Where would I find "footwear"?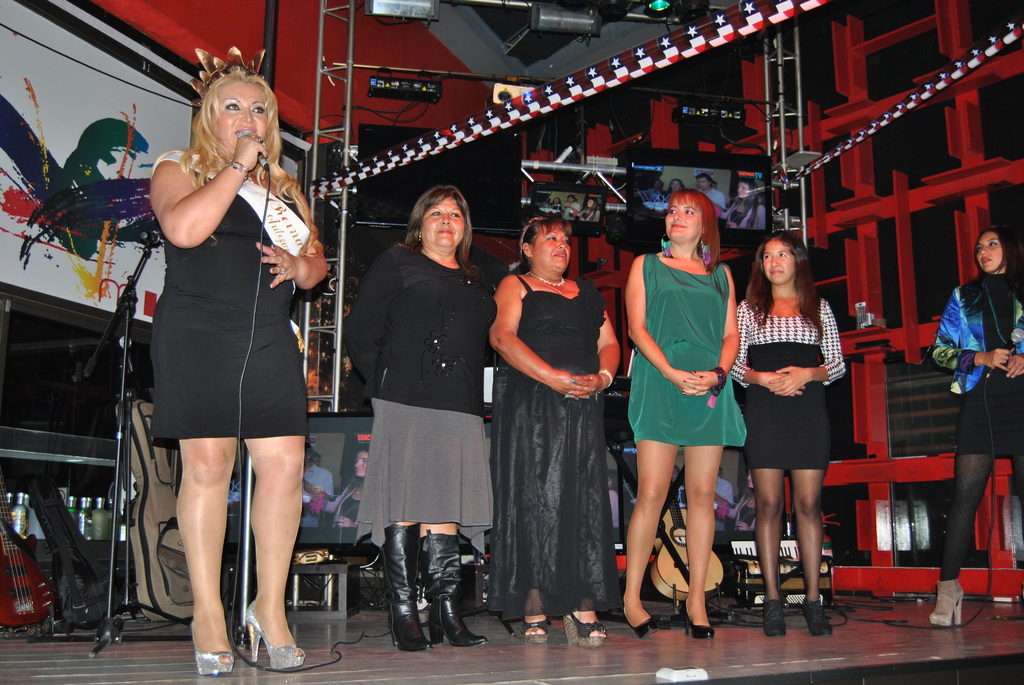
At <bbox>683, 594, 715, 640</bbox>.
